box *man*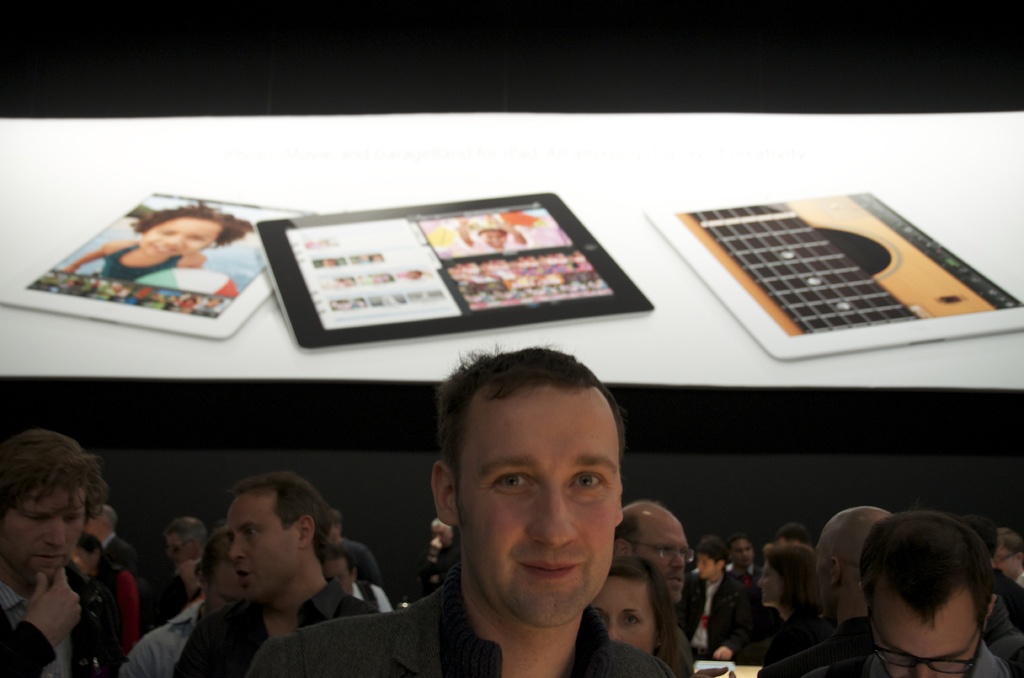
bbox(765, 503, 1023, 677)
